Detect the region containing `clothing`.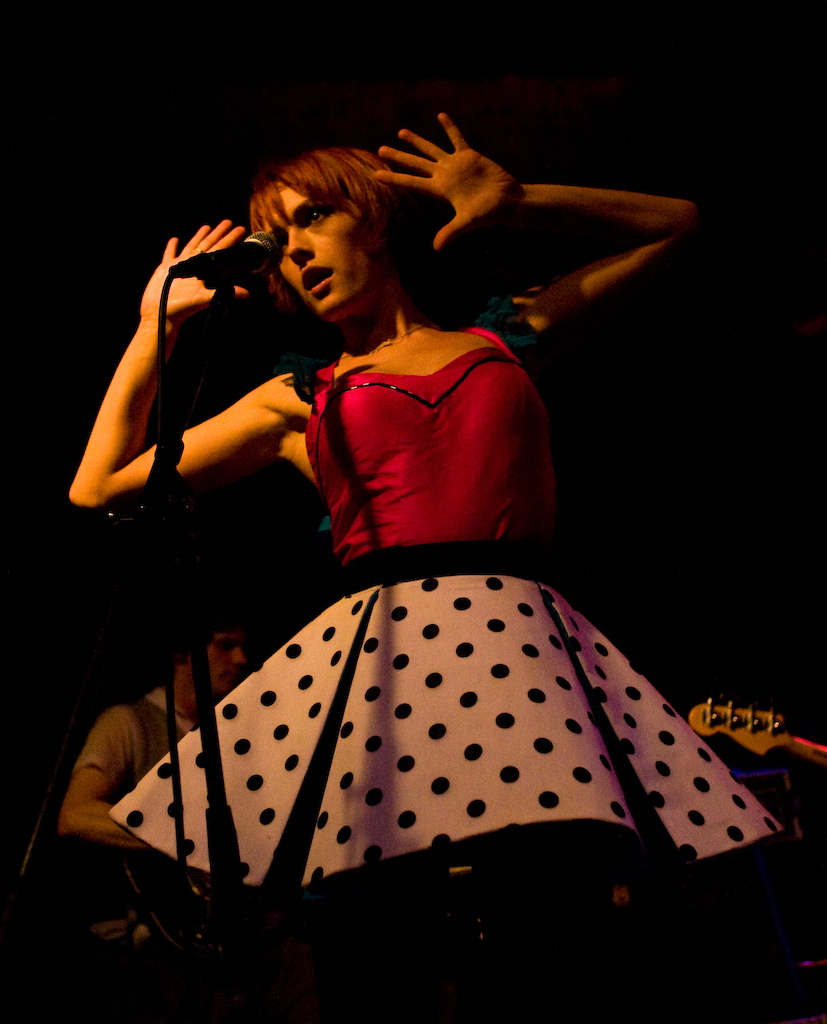
[65,686,177,978].
